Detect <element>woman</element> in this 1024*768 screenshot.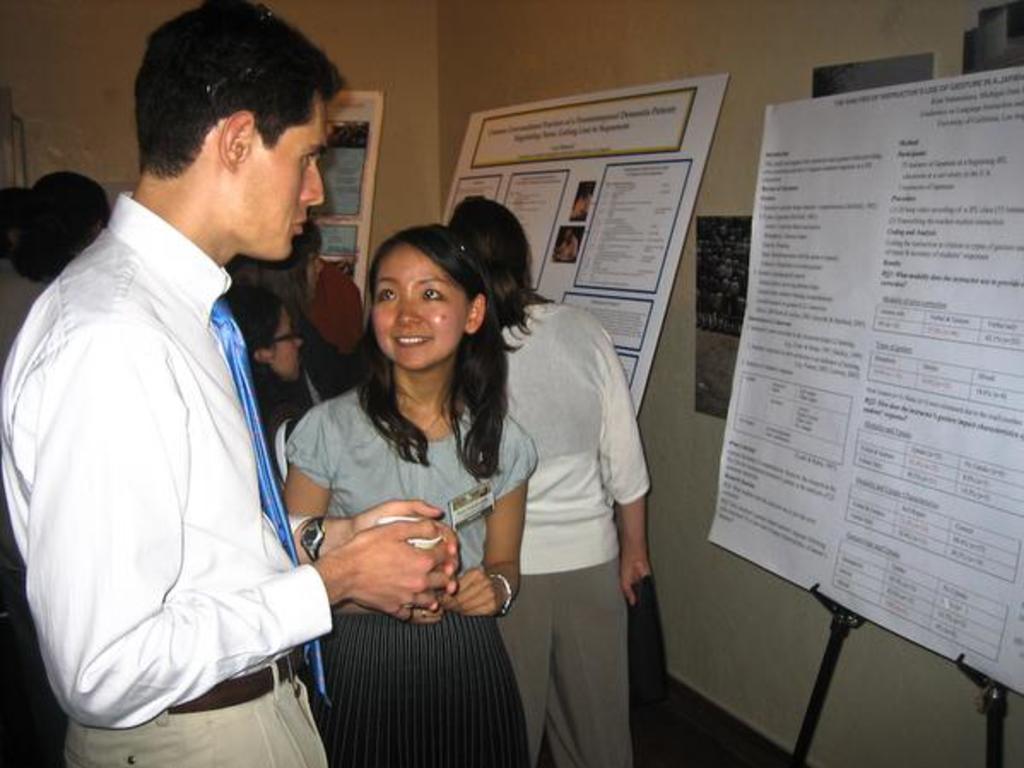
Detection: 443, 186, 660, 766.
